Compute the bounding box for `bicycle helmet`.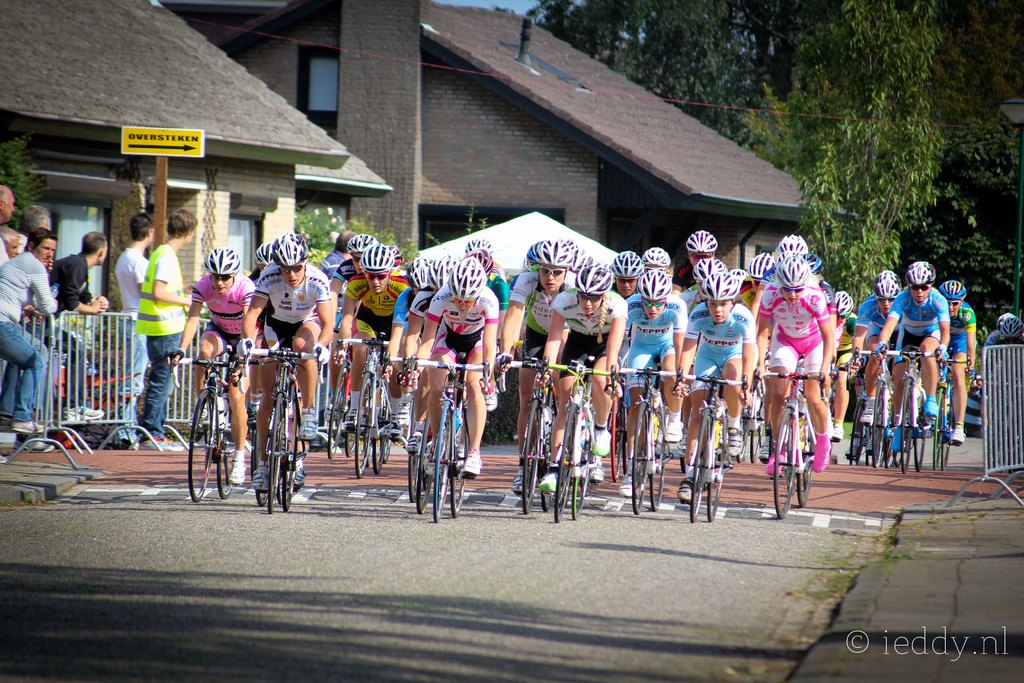
Rect(912, 262, 935, 294).
